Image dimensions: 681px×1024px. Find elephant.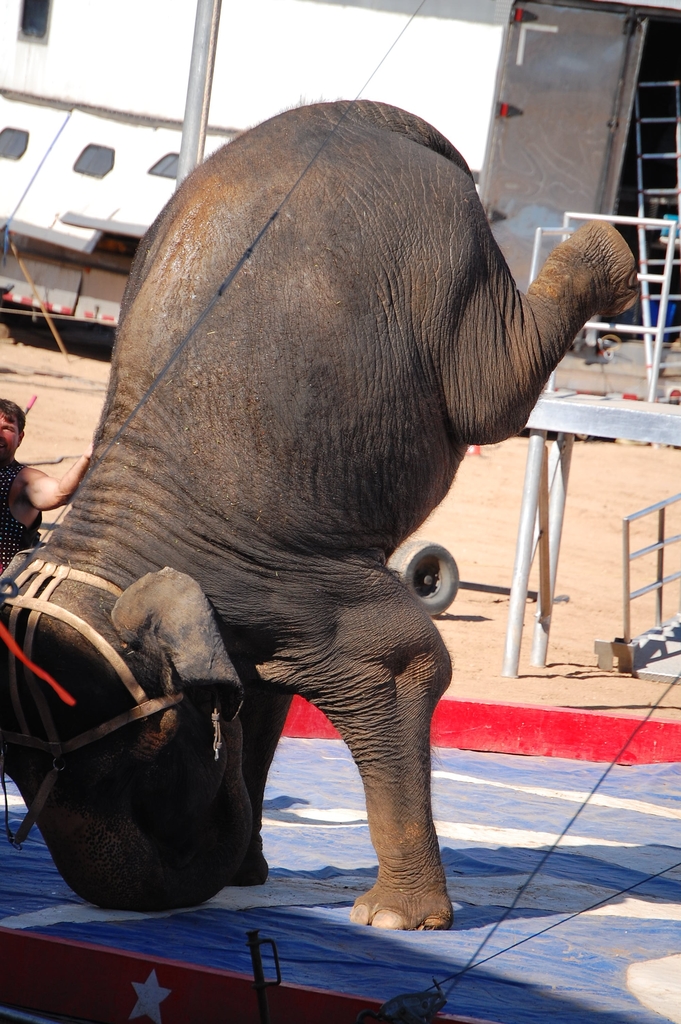
box(73, 150, 614, 851).
